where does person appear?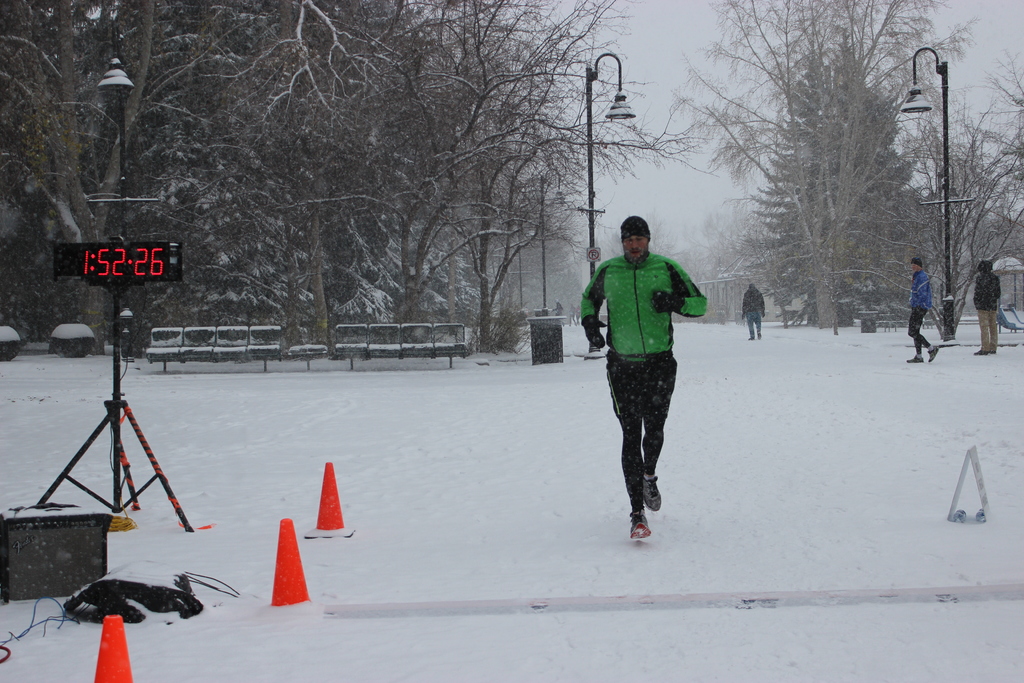
Appears at 564, 300, 573, 325.
